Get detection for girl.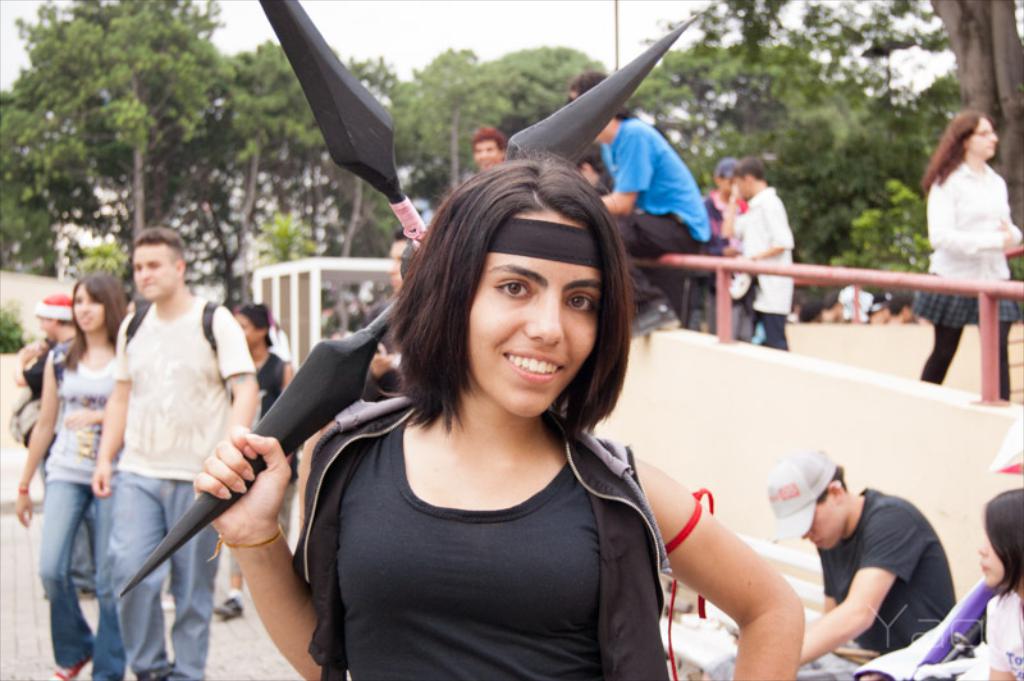
Detection: BBox(977, 483, 1023, 680).
